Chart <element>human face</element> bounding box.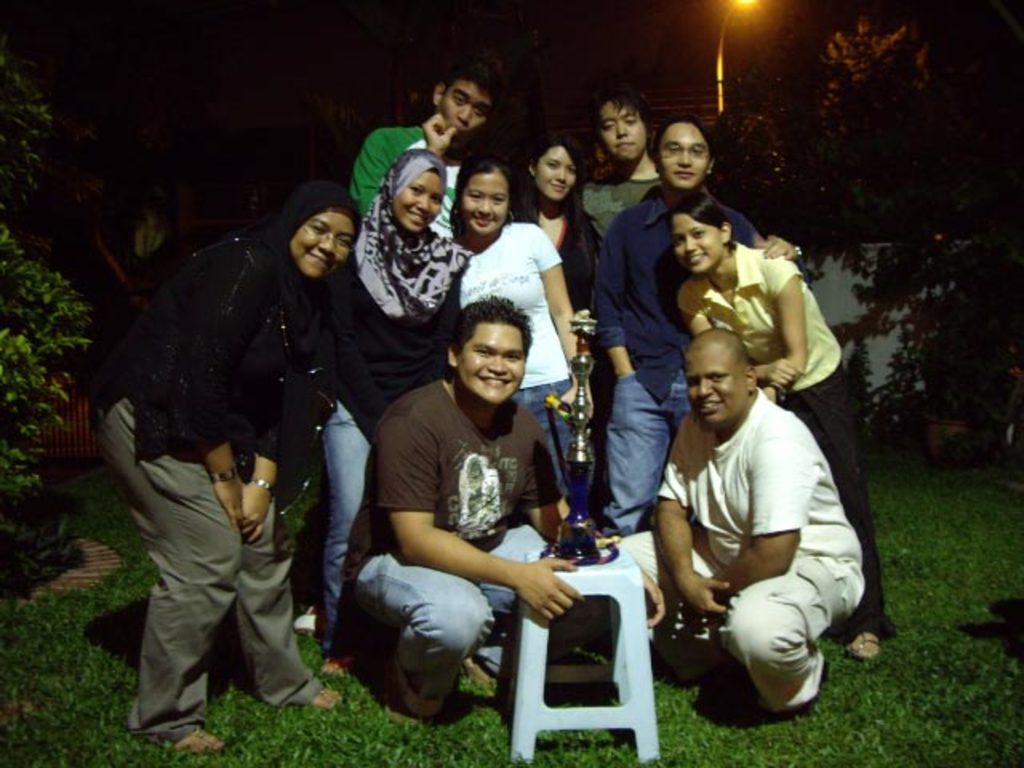
Charted: Rect(435, 77, 493, 136).
